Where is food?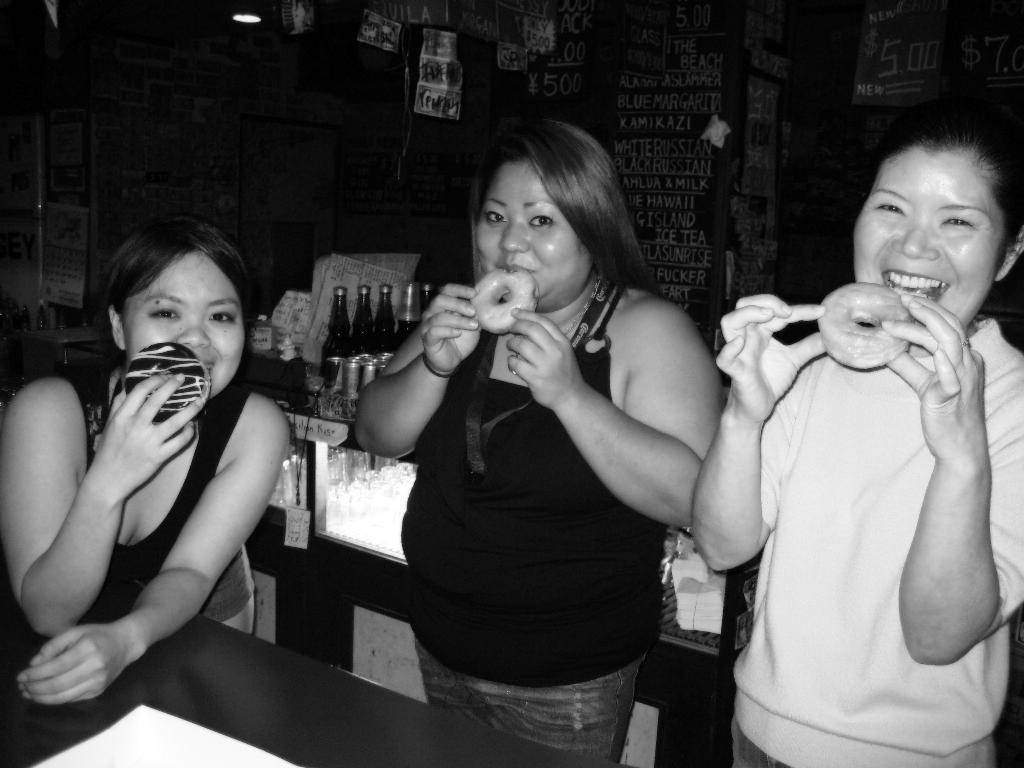
<bbox>816, 280, 908, 365</bbox>.
